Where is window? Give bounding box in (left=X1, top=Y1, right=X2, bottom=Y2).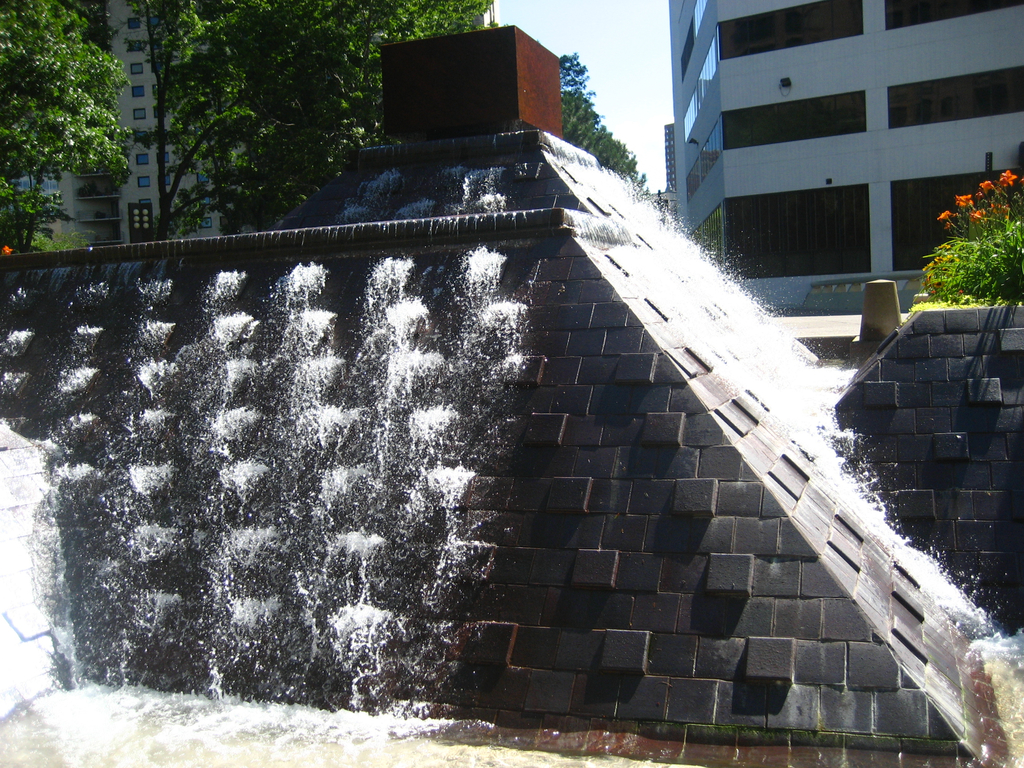
(left=882, top=0, right=1017, bottom=26).
